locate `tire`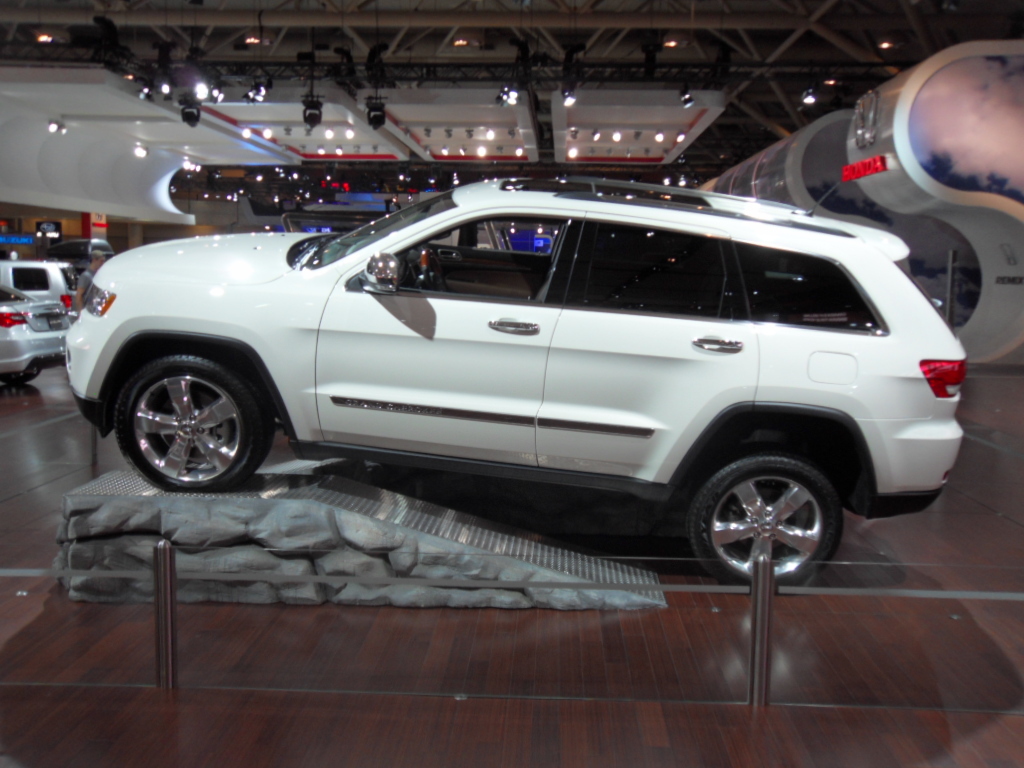
l=106, t=325, r=271, b=497
